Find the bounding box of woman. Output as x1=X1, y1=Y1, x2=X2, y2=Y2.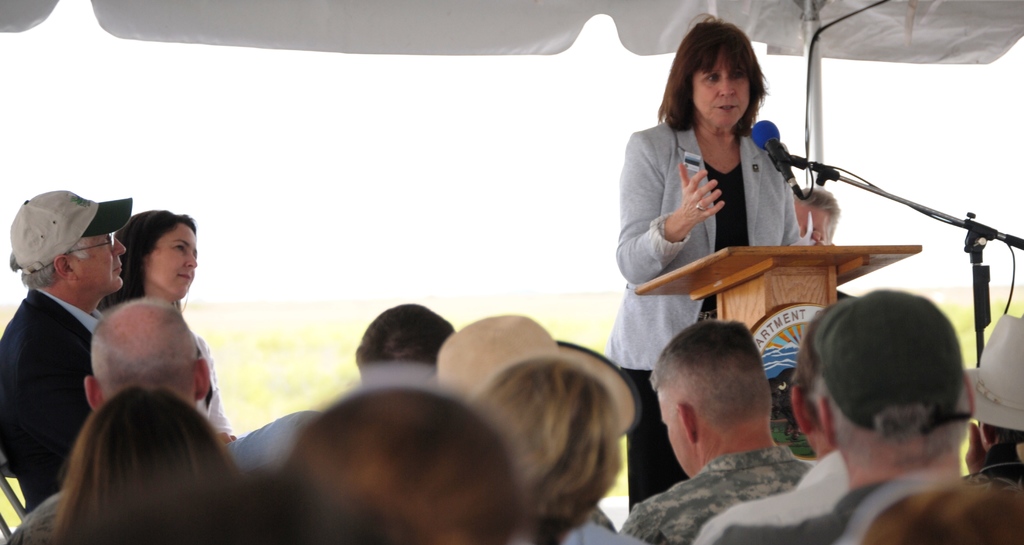
x1=51, y1=385, x2=252, y2=544.
